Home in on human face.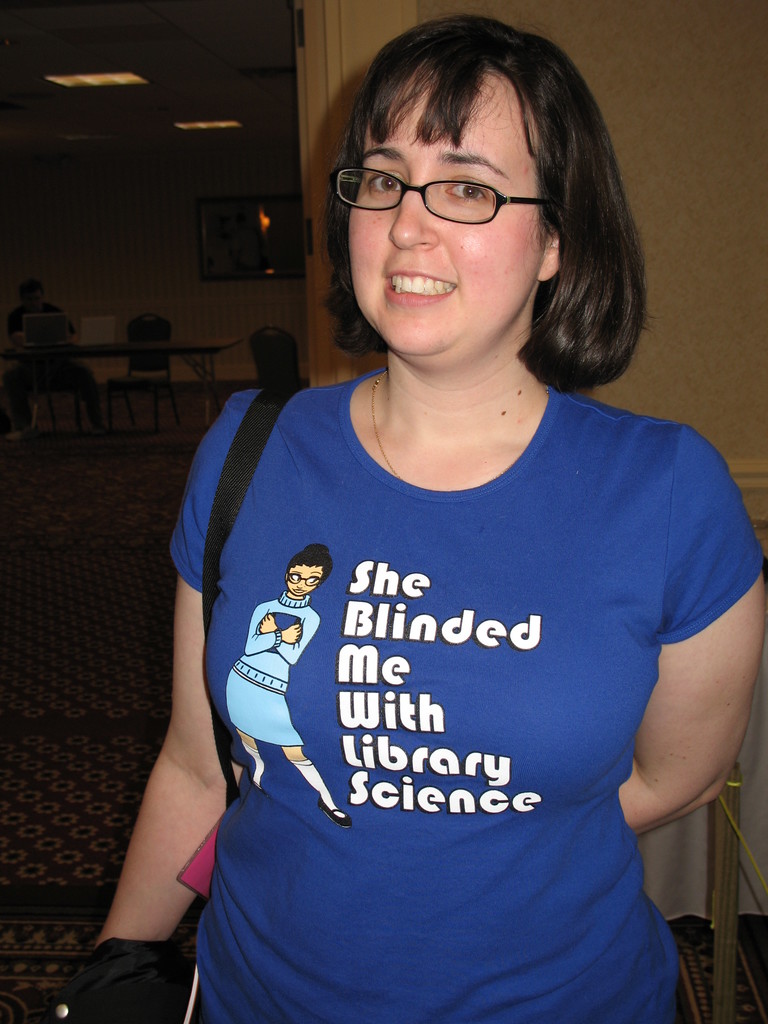
Homed in at 346 66 545 355.
